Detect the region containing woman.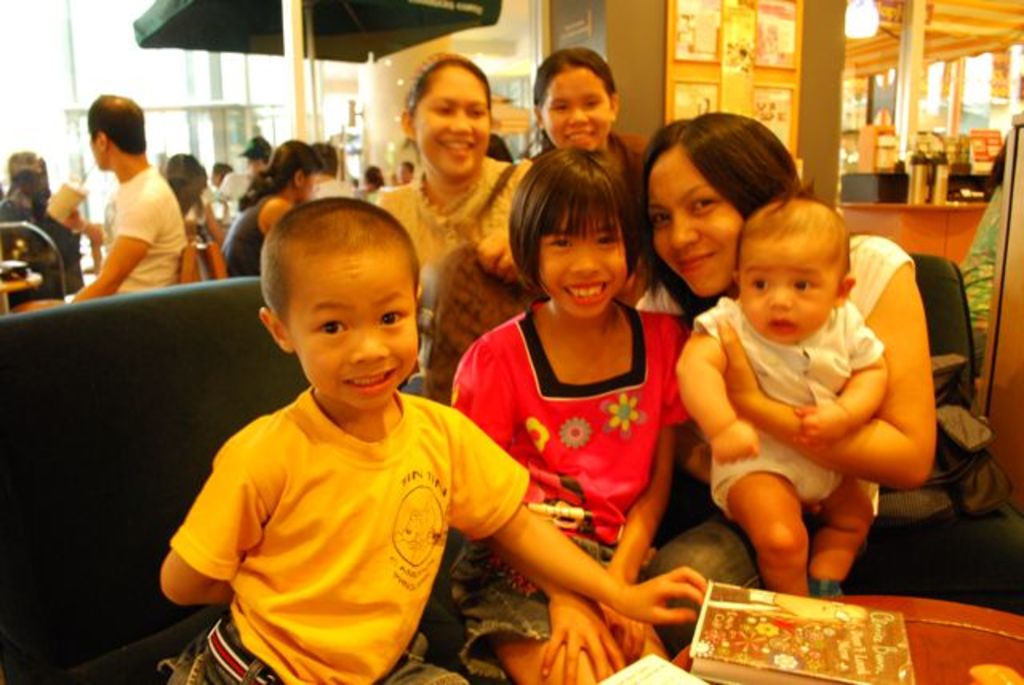
Rect(610, 138, 942, 637).
